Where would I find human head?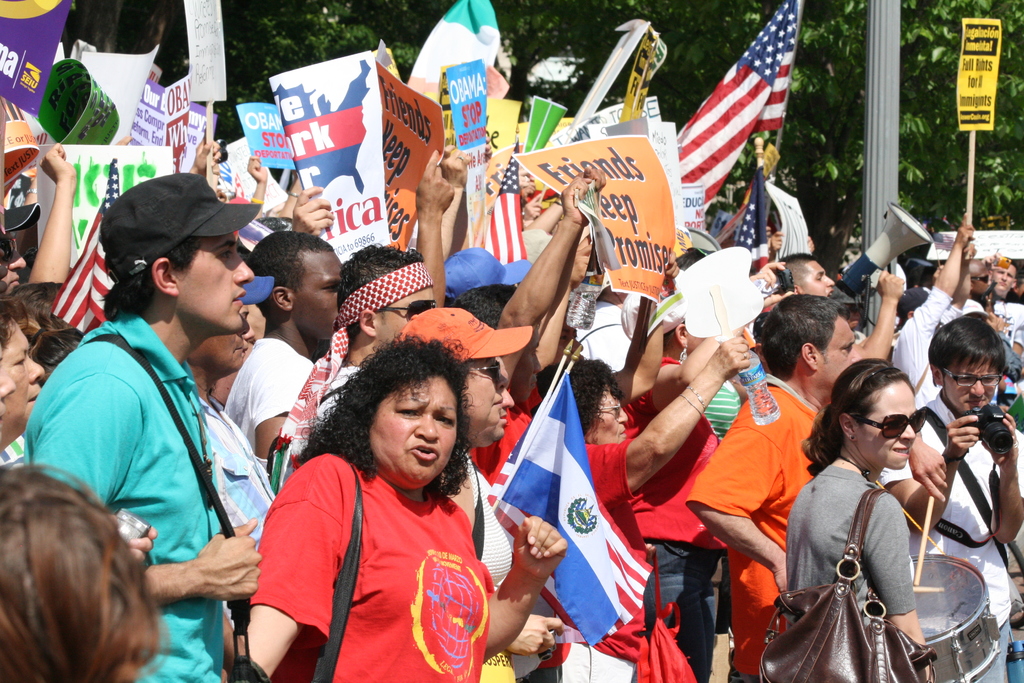
At x1=989, y1=258, x2=1013, y2=297.
